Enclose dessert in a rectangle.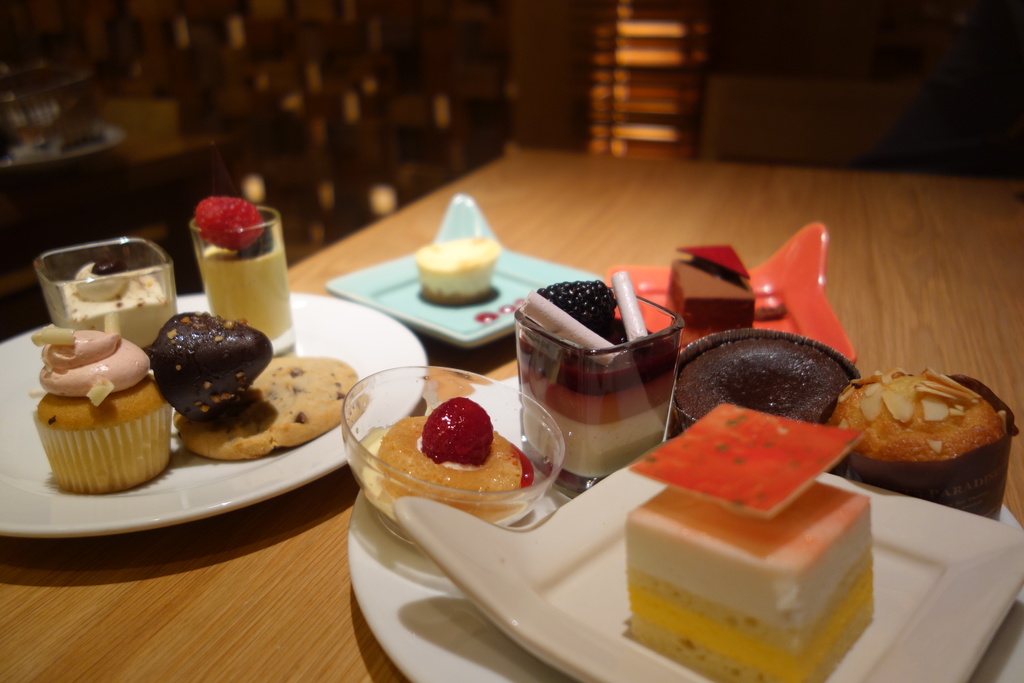
locate(518, 360, 680, 425).
